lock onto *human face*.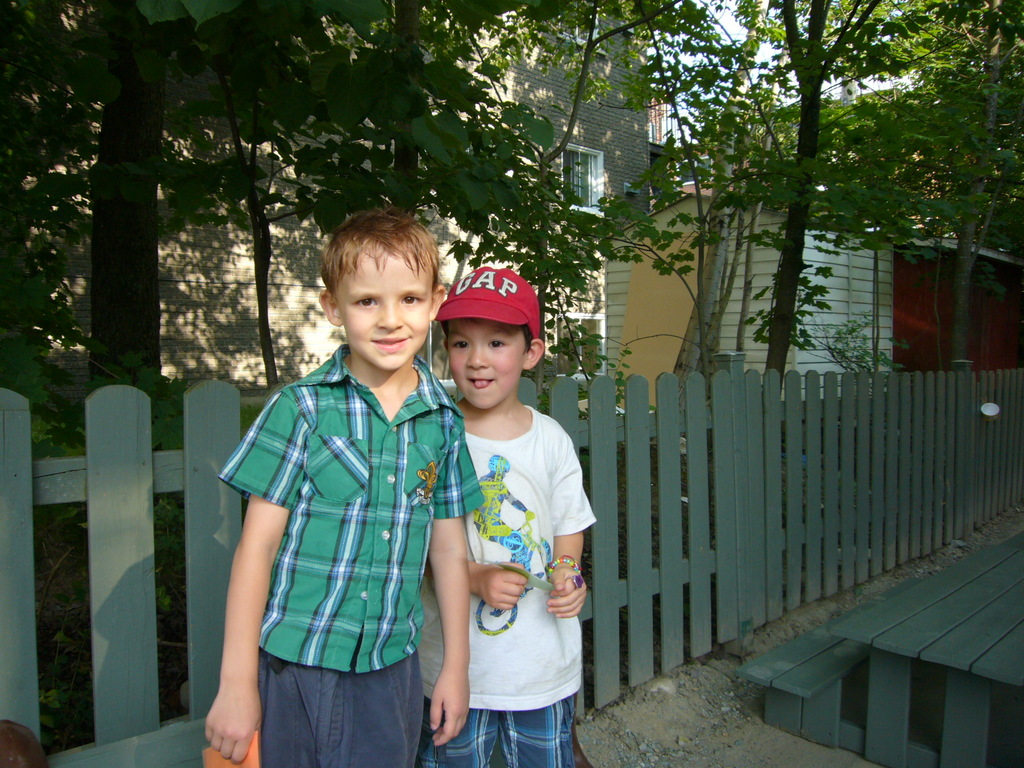
Locked: {"x1": 447, "y1": 315, "x2": 529, "y2": 414}.
